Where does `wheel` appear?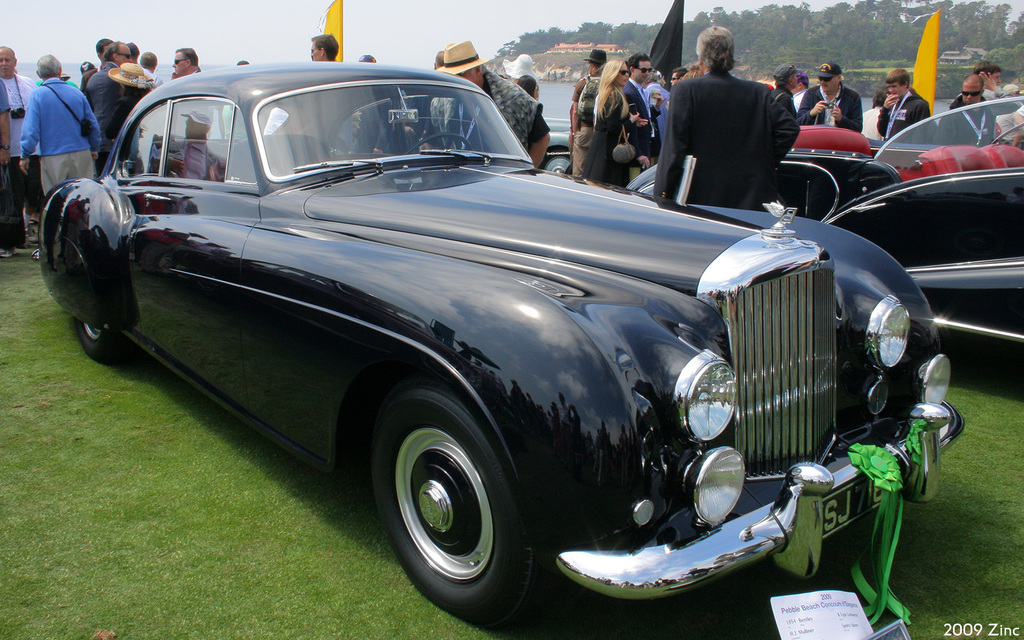
Appears at Rect(404, 134, 476, 155).
